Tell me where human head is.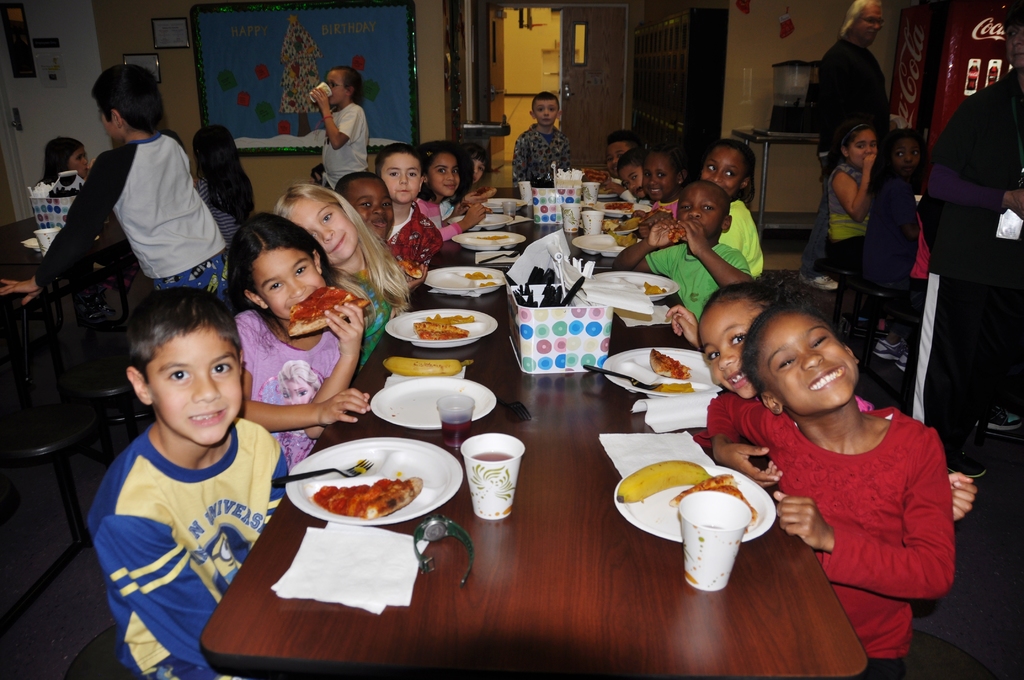
human head is at bbox(44, 138, 89, 176).
